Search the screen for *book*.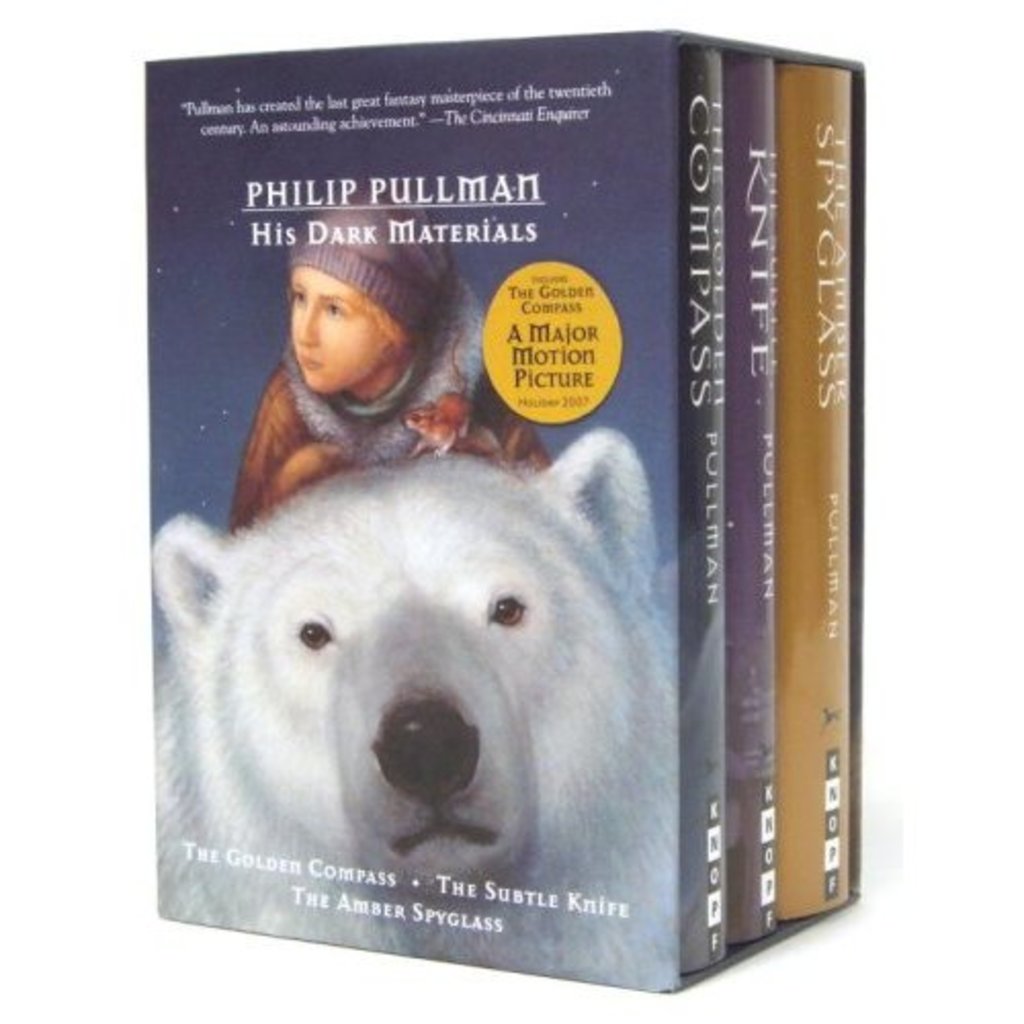
Found at 139, 39, 864, 993.
